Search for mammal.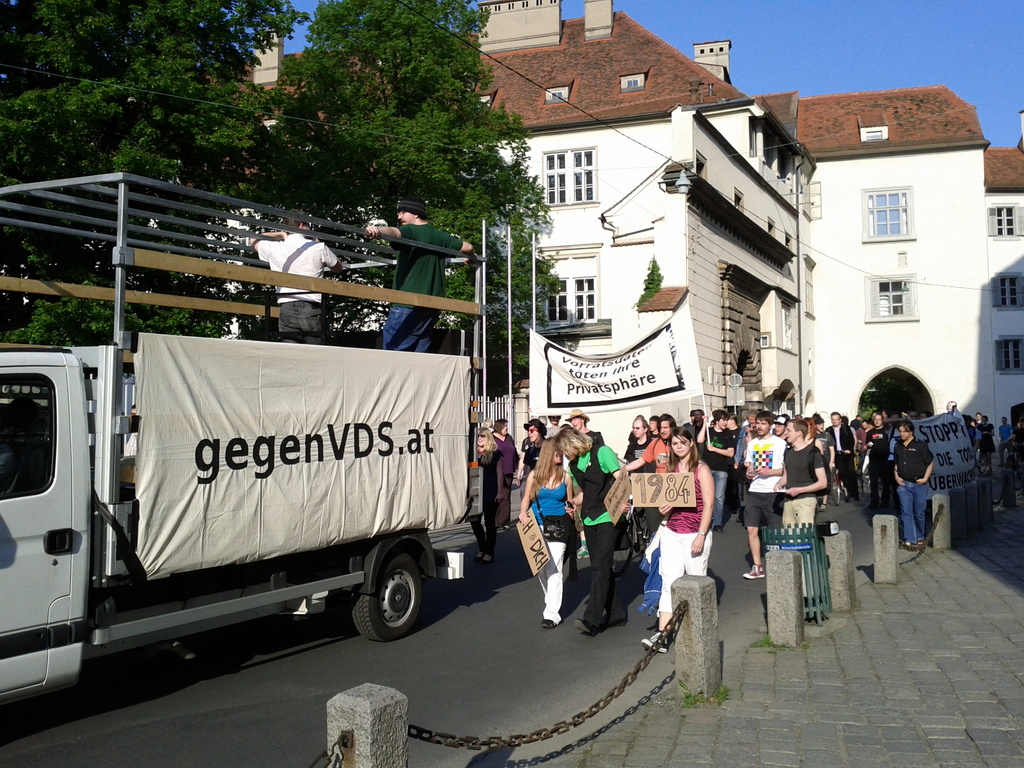
Found at (x1=467, y1=428, x2=501, y2=560).
